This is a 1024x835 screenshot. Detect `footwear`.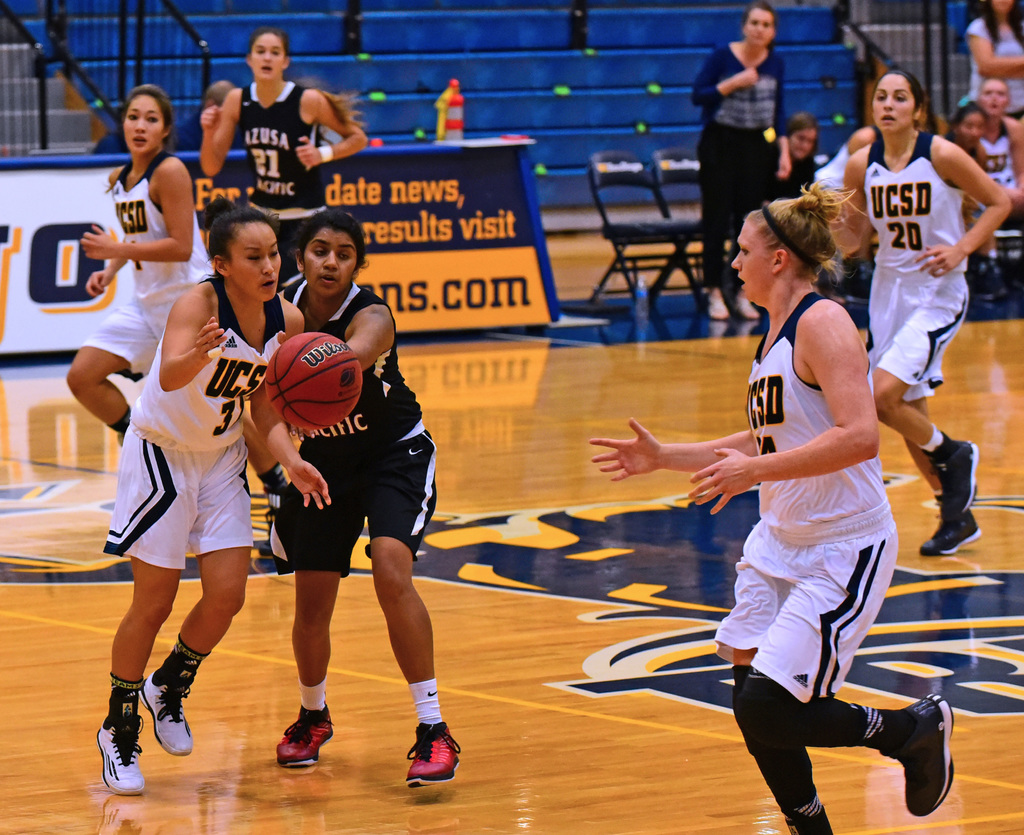
x1=138 y1=674 x2=193 y2=757.
